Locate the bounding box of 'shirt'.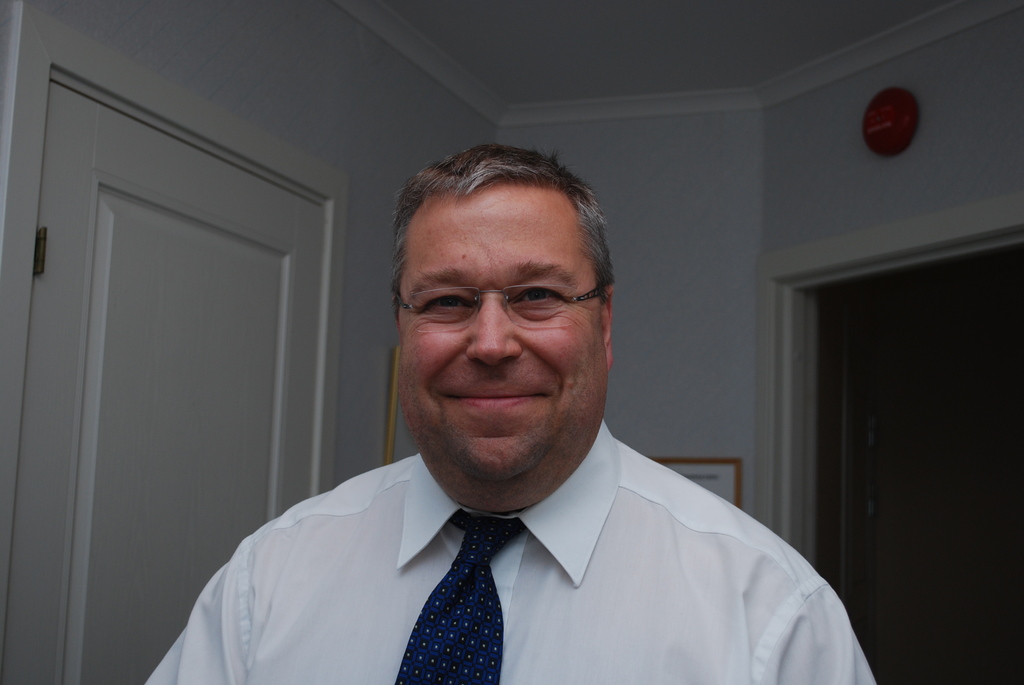
Bounding box: pyautogui.locateOnScreen(114, 442, 876, 684).
